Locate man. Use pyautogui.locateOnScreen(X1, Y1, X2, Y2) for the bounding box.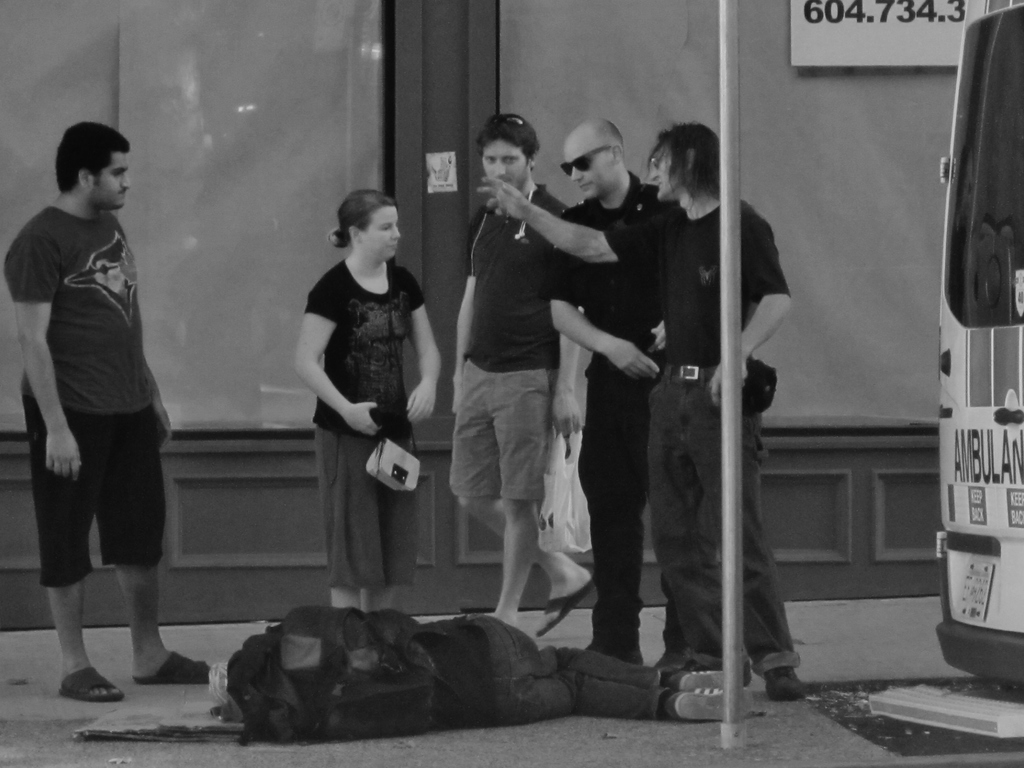
pyautogui.locateOnScreen(6, 121, 218, 707).
